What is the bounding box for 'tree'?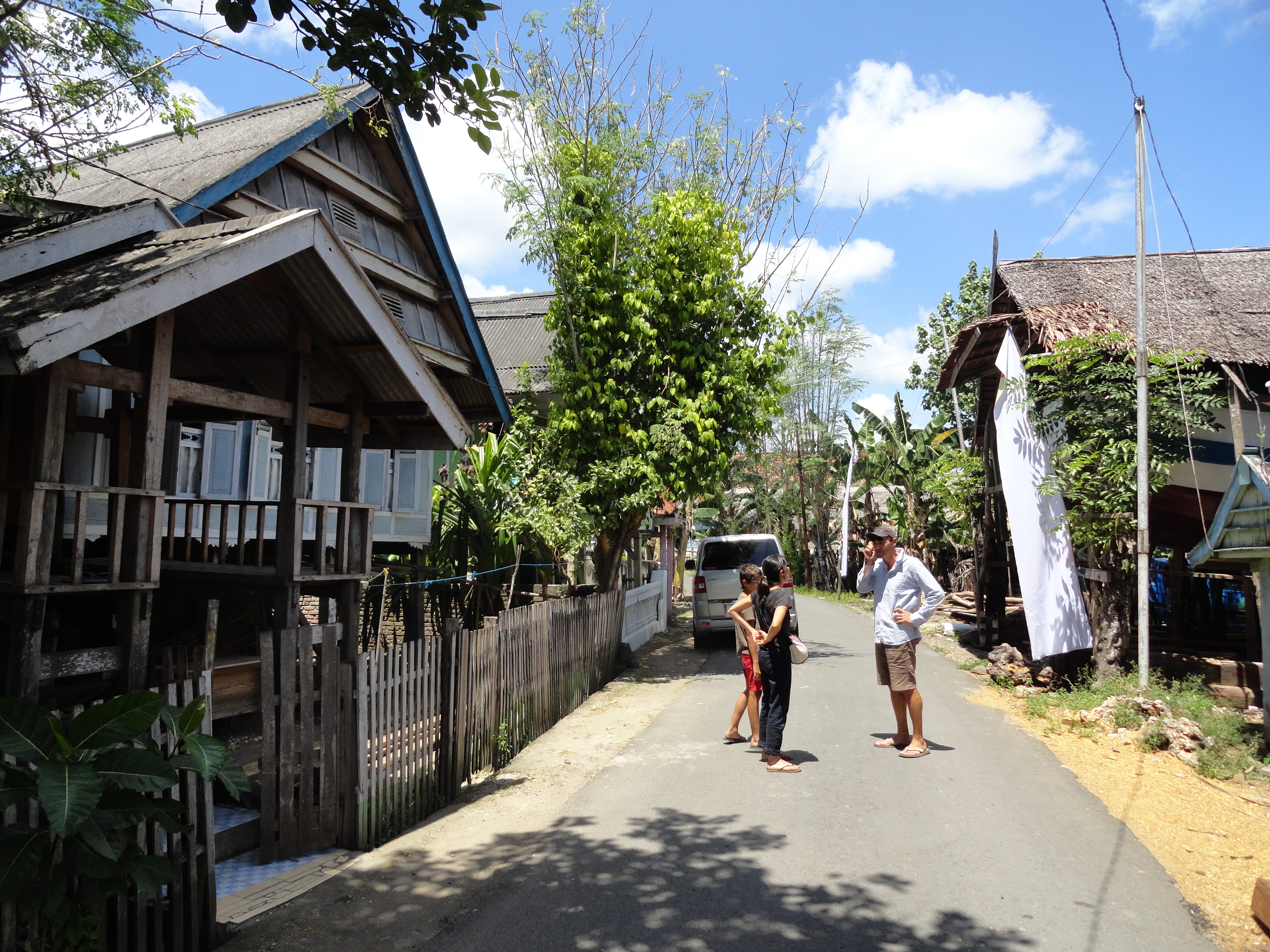
(left=250, top=69, right=287, bottom=126).
